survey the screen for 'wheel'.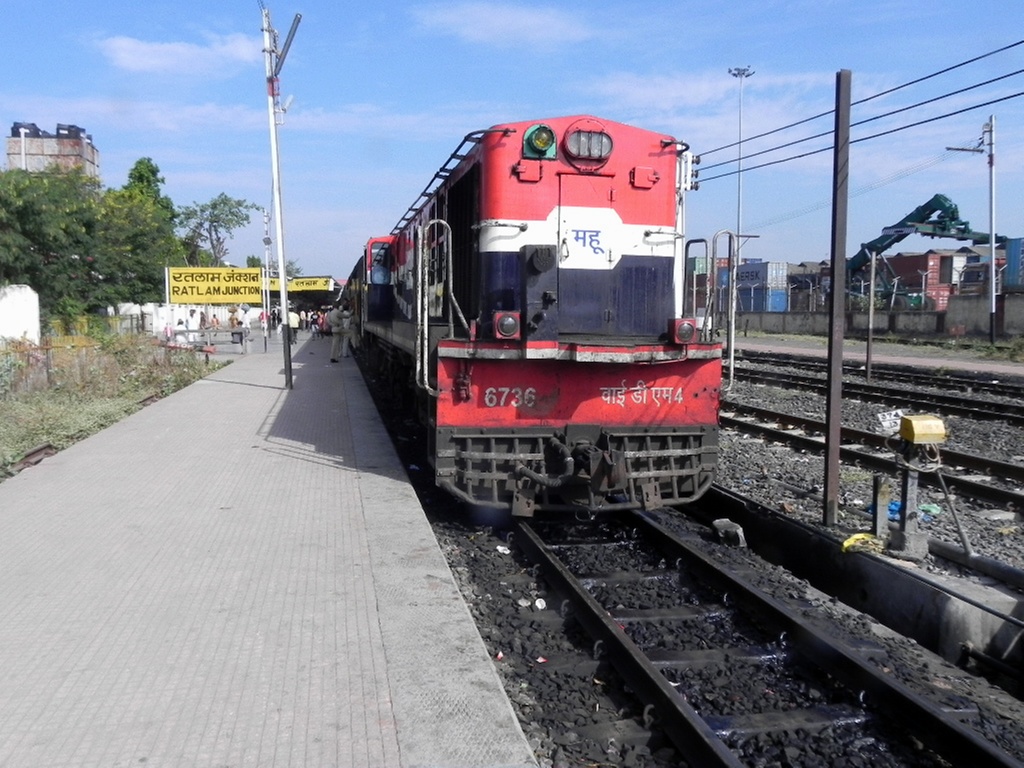
Survey found: [left=883, top=294, right=909, bottom=311].
